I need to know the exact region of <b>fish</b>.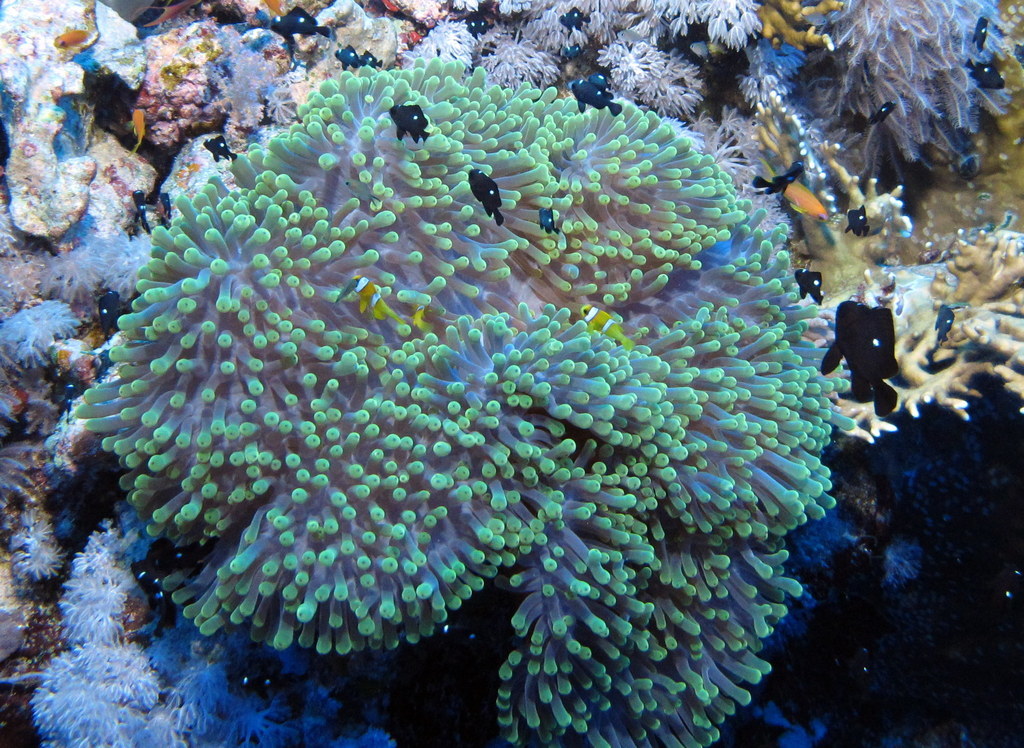
Region: locate(570, 73, 626, 117).
